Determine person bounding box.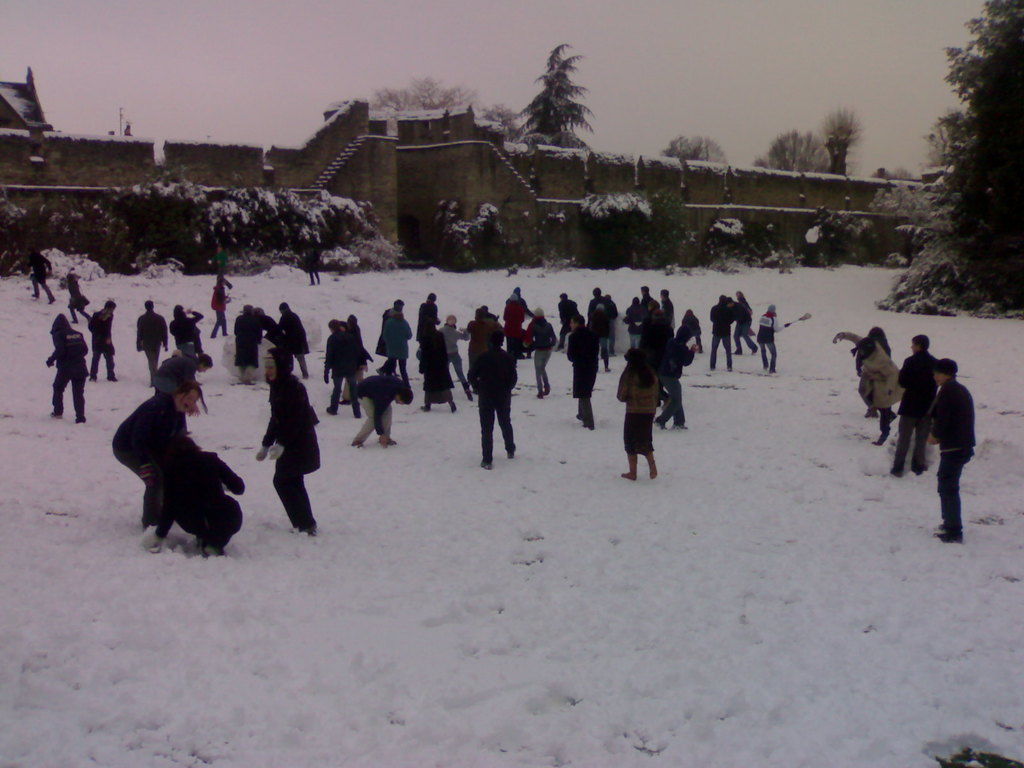
Determined: <box>372,314,412,387</box>.
